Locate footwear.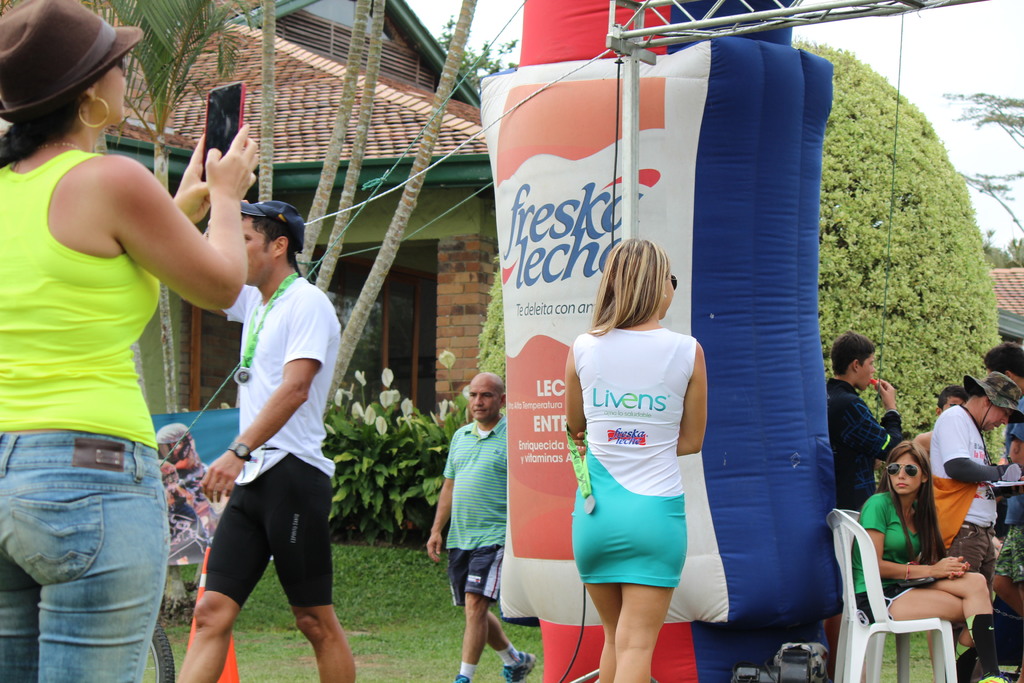
Bounding box: select_region(504, 648, 536, 682).
